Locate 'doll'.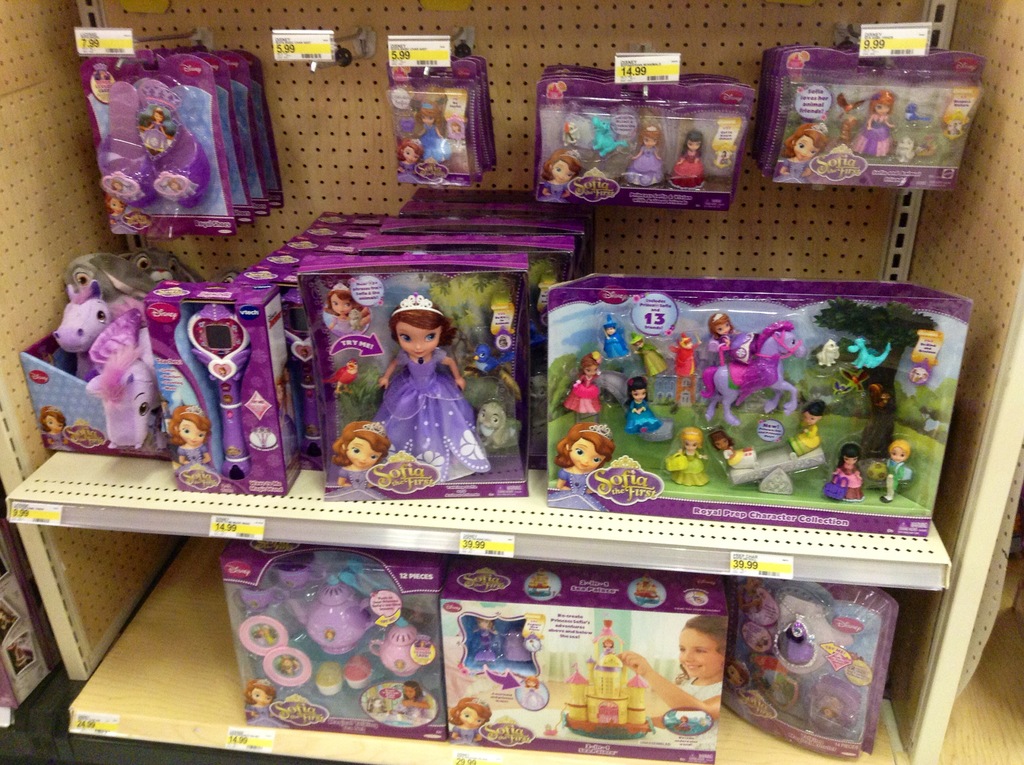
Bounding box: 785:403:815:459.
